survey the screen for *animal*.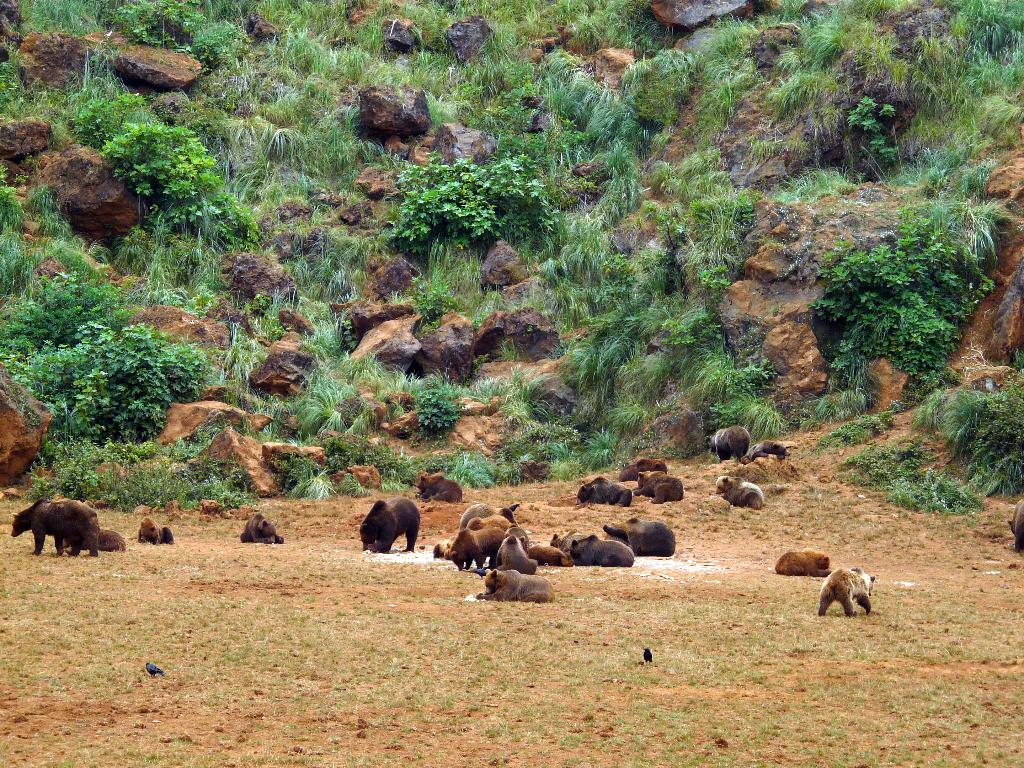
Survey found: left=700, top=426, right=749, bottom=460.
